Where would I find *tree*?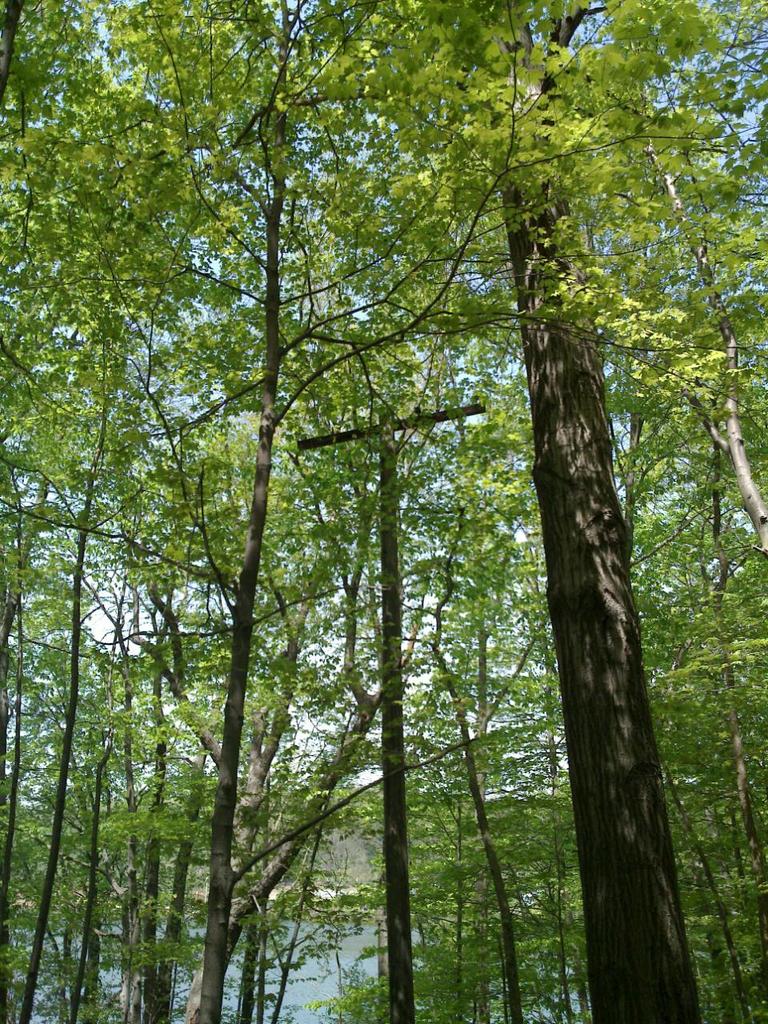
At (499,0,709,1023).
